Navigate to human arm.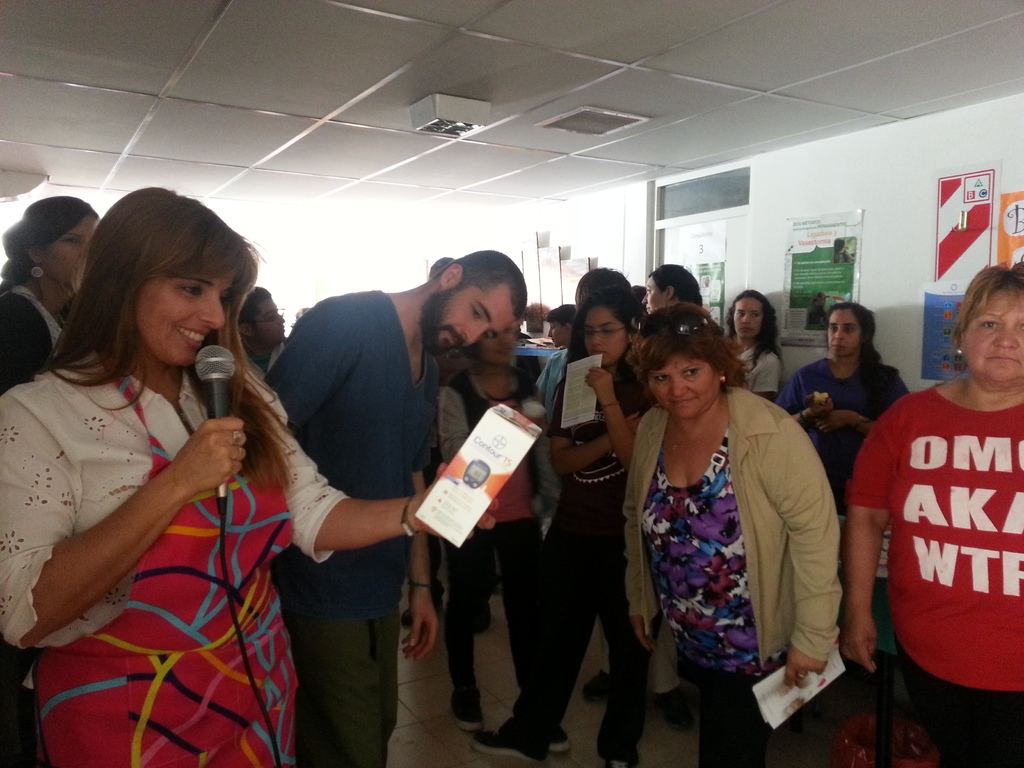
Navigation target: x1=605 y1=351 x2=647 y2=494.
